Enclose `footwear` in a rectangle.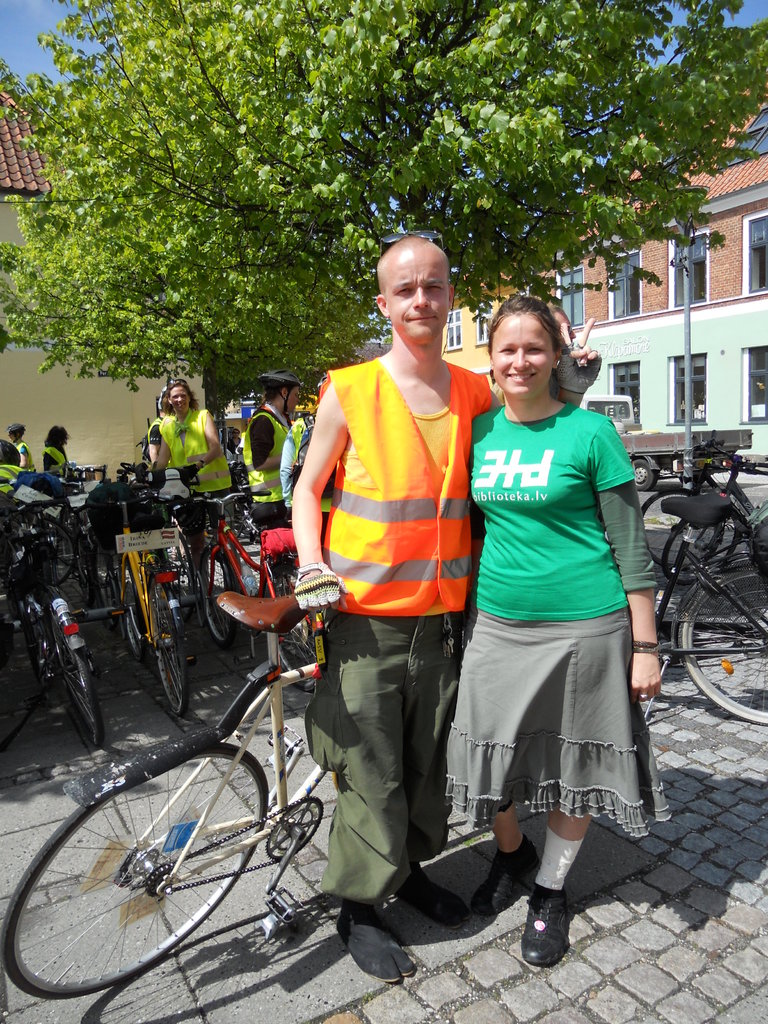
crop(509, 855, 593, 966).
